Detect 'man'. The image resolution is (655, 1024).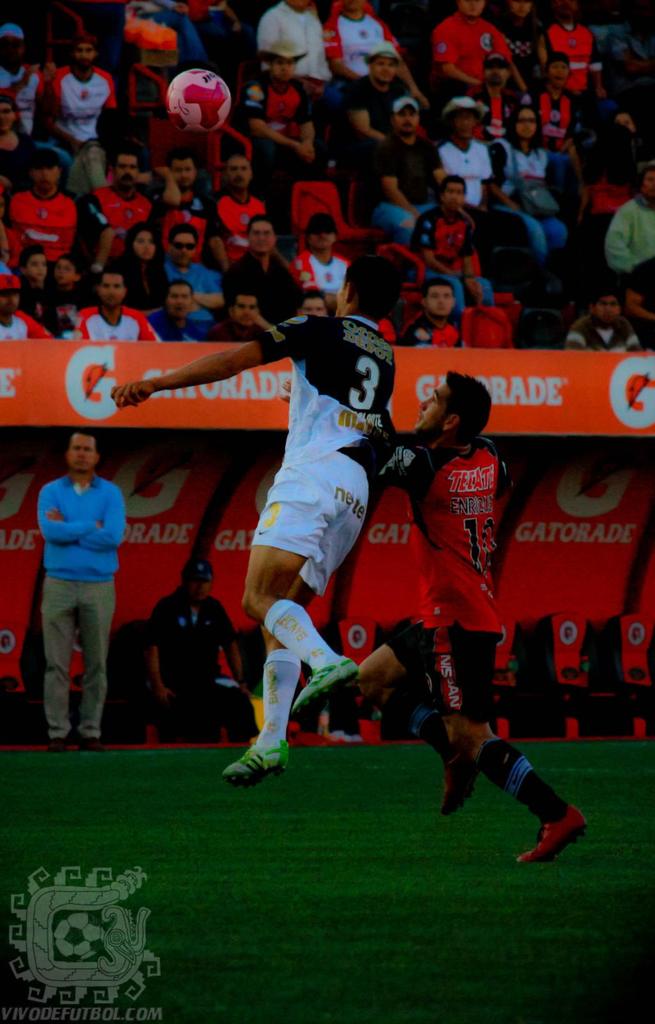
(0,22,52,157).
